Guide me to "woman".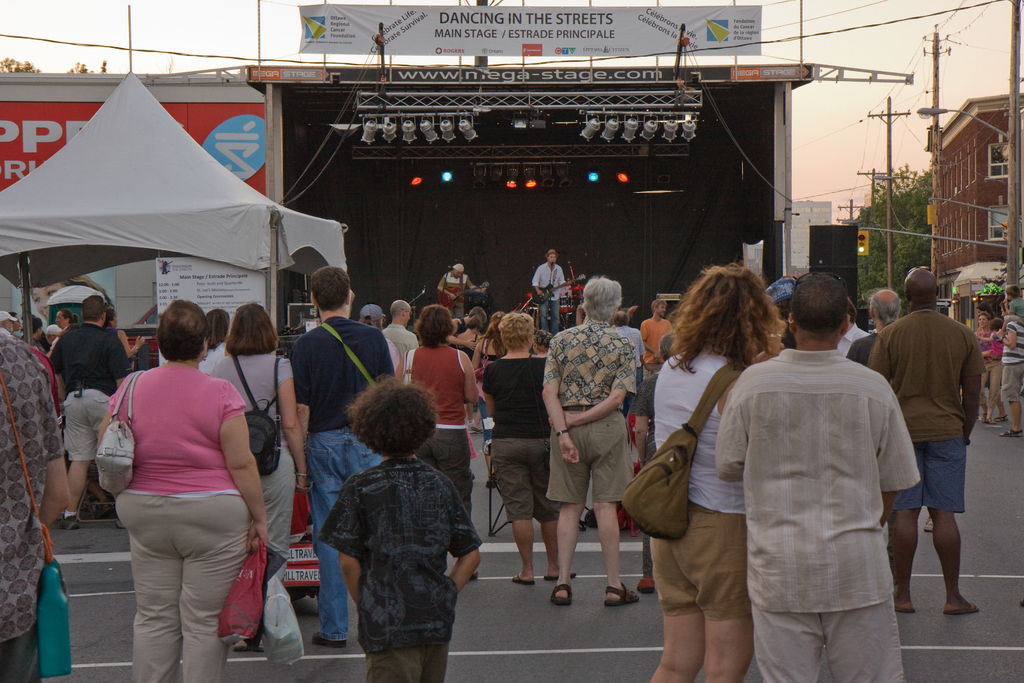
Guidance: [649,259,783,682].
